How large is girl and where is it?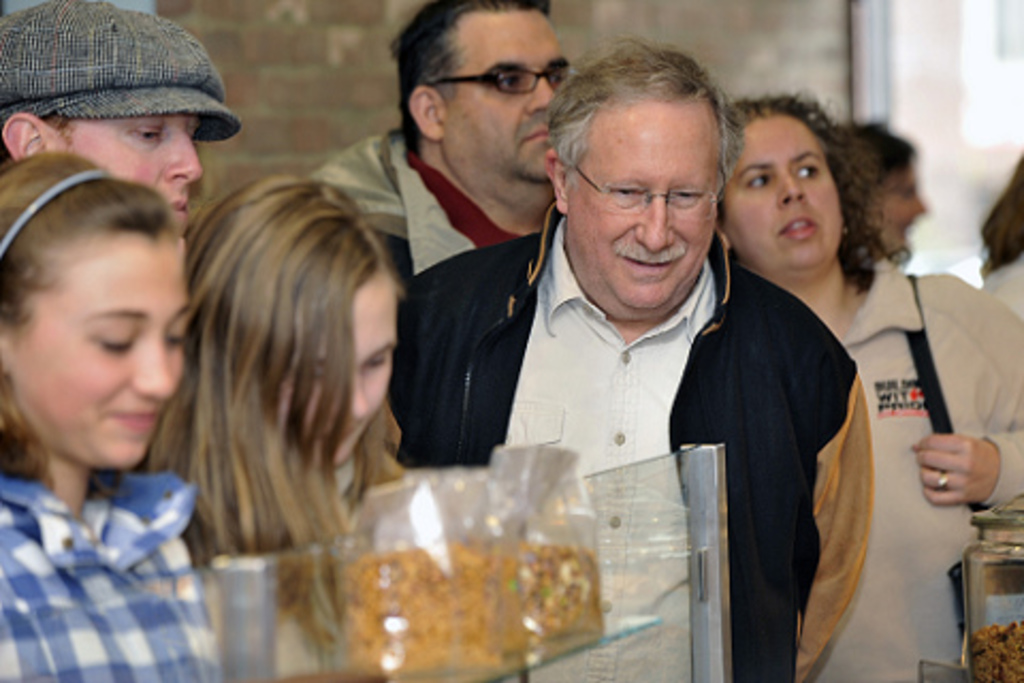
Bounding box: [0,152,222,681].
